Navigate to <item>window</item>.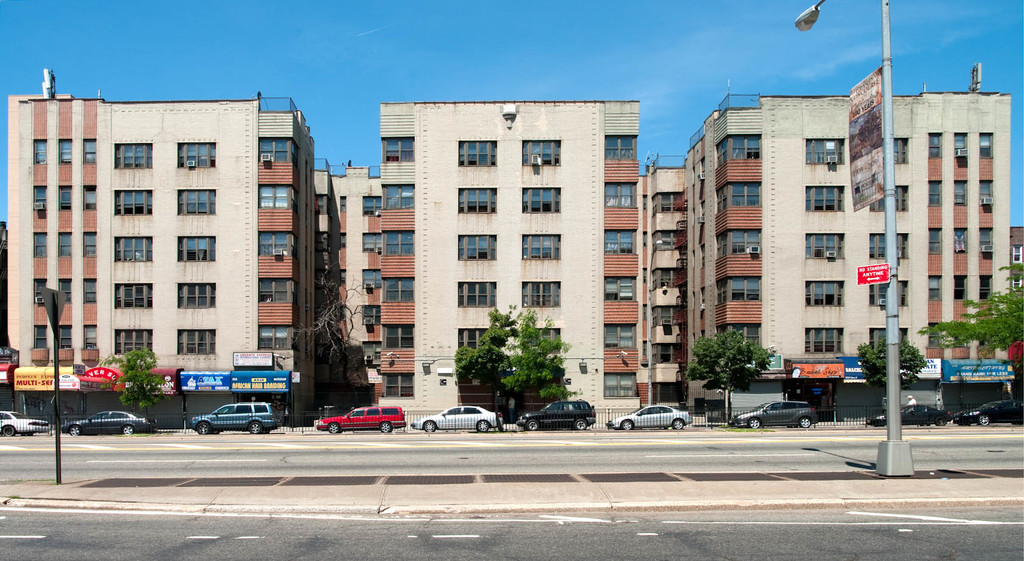
Navigation target: bbox=(521, 276, 559, 305).
